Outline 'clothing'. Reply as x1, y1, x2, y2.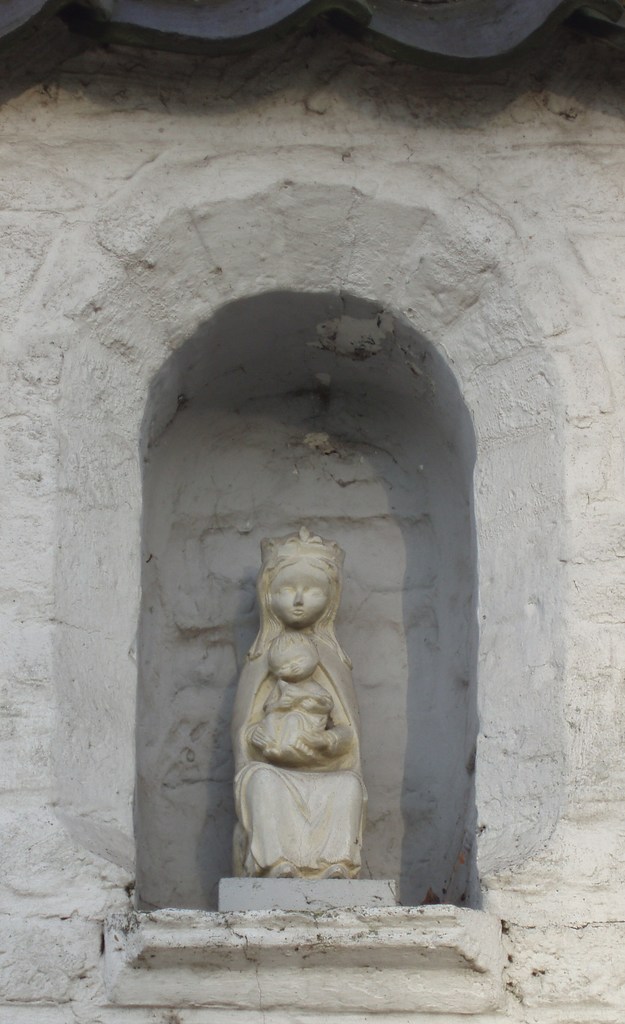
222, 615, 372, 890.
